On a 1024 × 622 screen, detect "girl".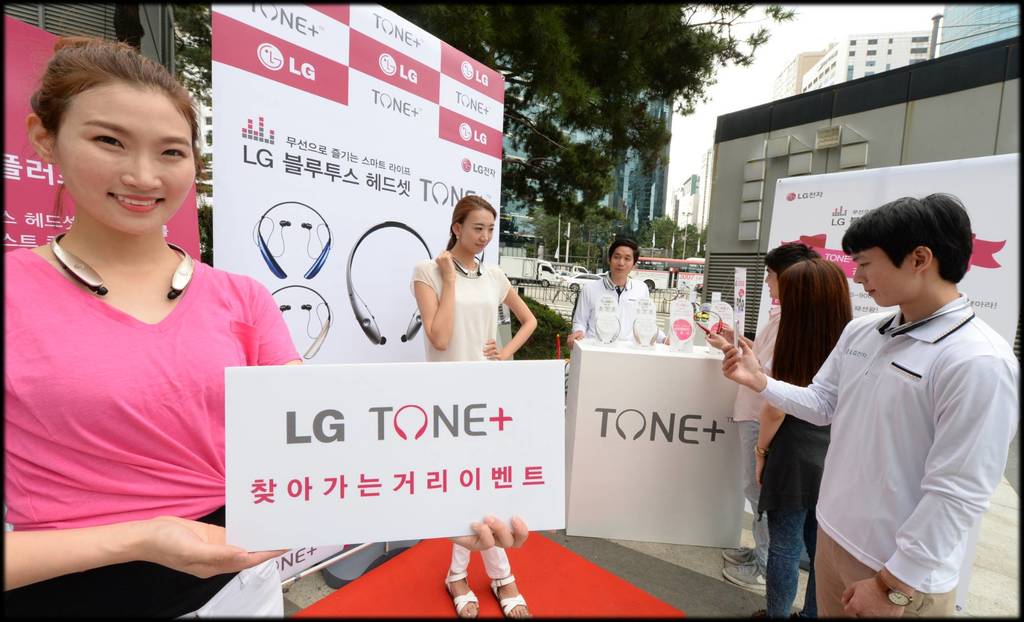
{"left": 749, "top": 258, "right": 858, "bottom": 618}.
